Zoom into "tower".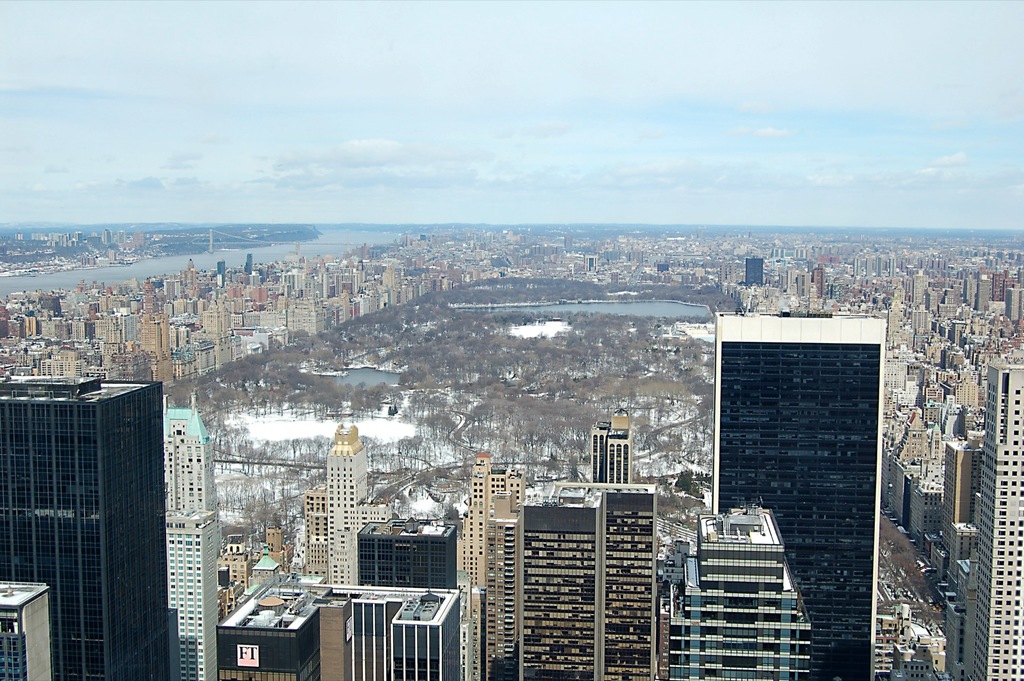
Zoom target: select_region(672, 502, 815, 679).
